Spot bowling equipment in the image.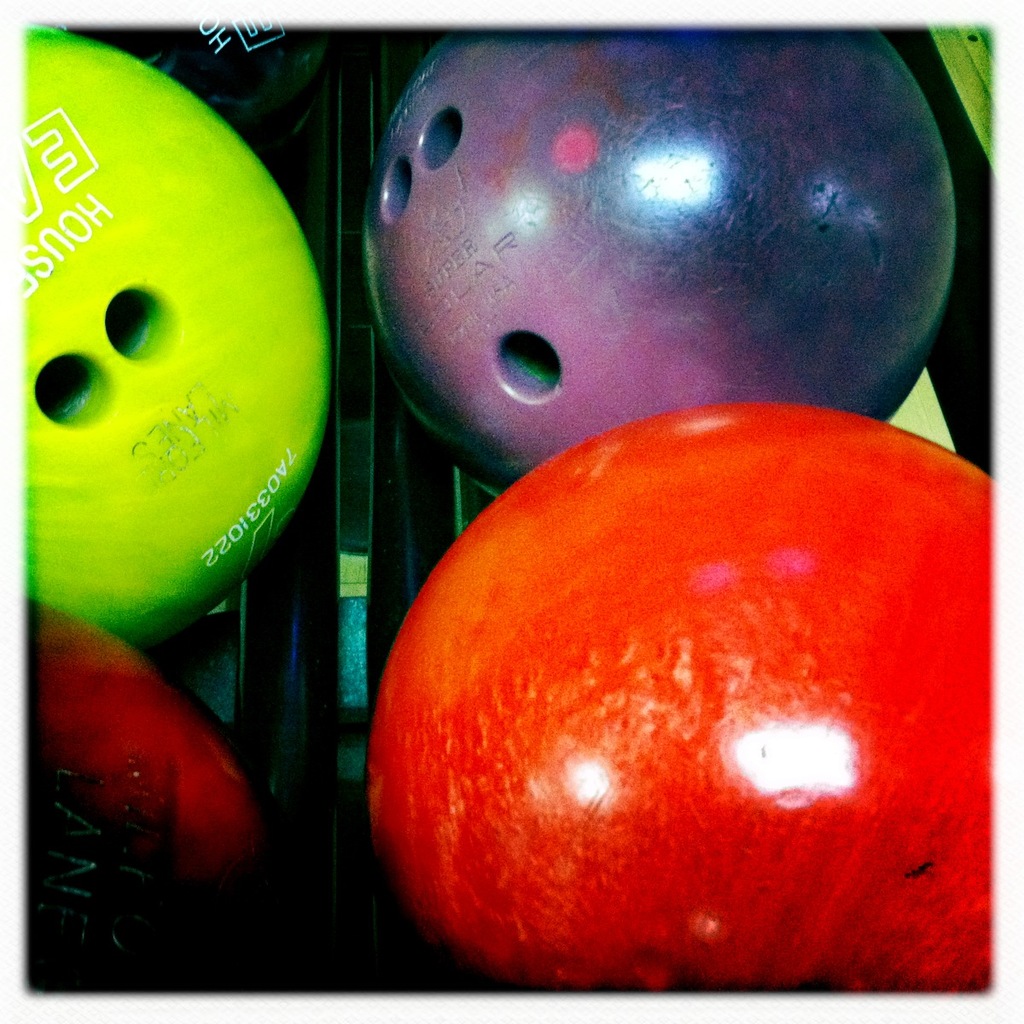
bowling equipment found at select_region(14, 20, 336, 649).
